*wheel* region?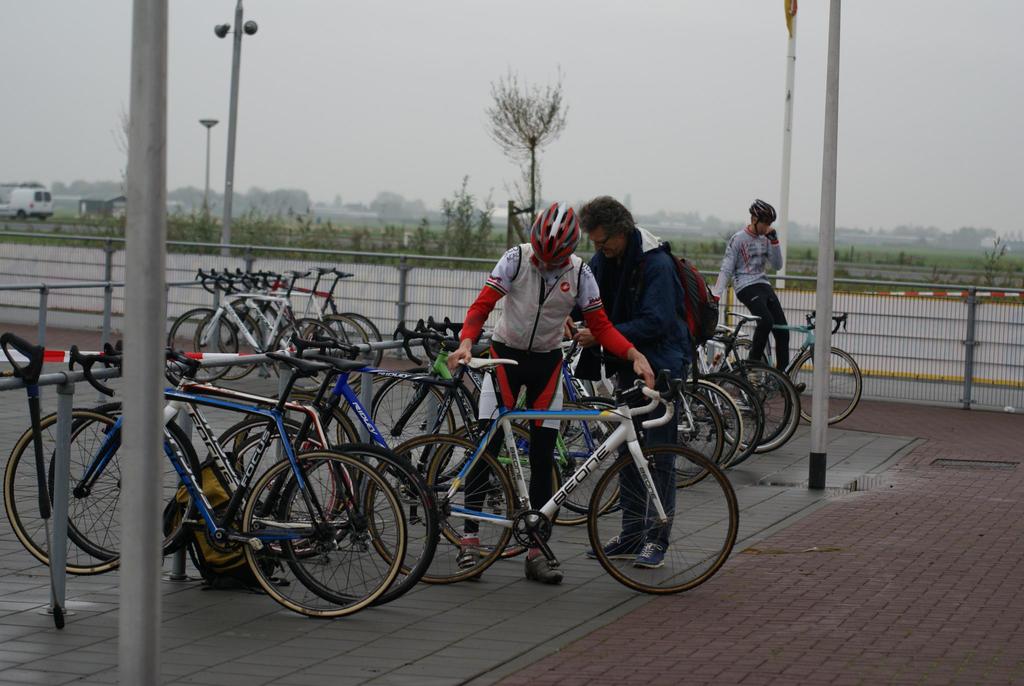
(left=215, top=412, right=345, bottom=543)
